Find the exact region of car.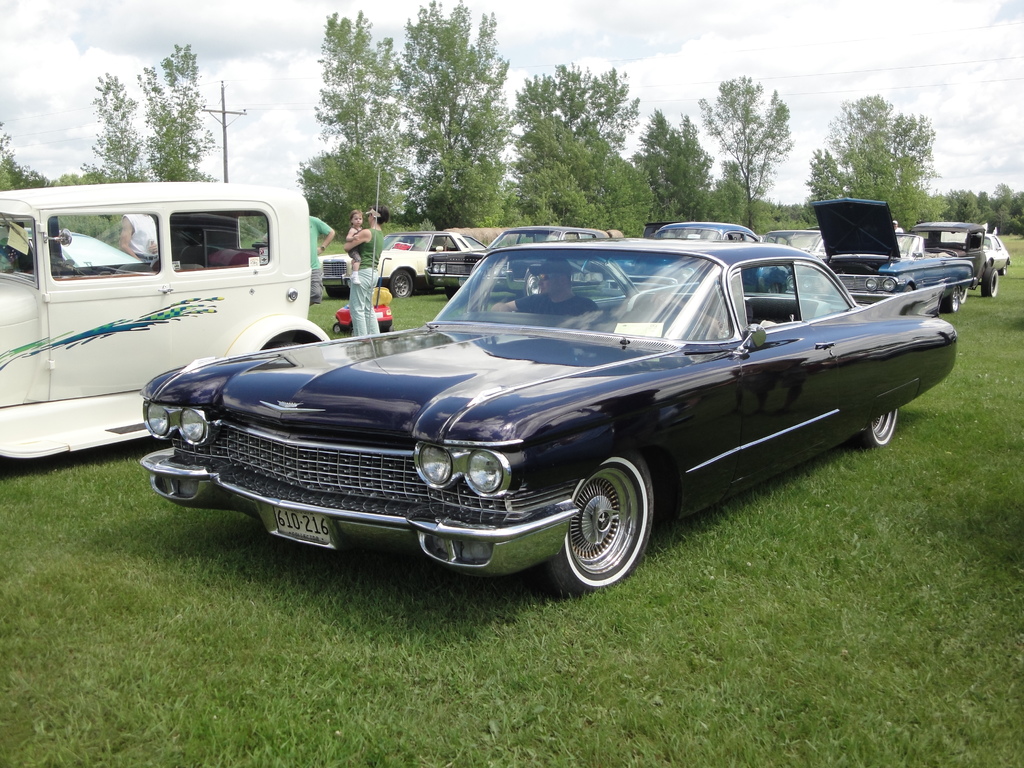
Exact region: left=980, top=231, right=1014, bottom=279.
